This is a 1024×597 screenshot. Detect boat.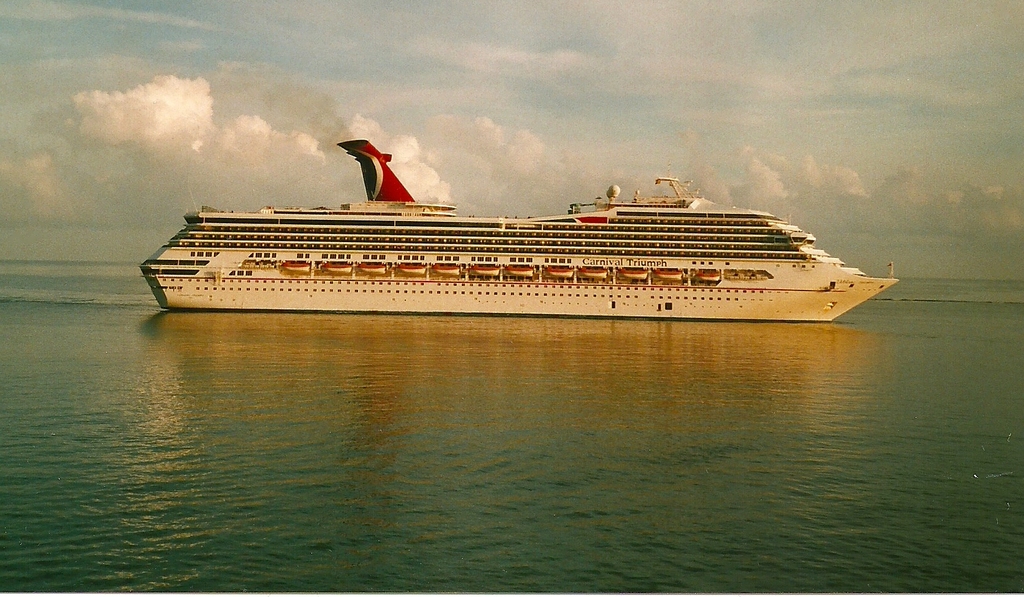
(320, 261, 353, 277).
